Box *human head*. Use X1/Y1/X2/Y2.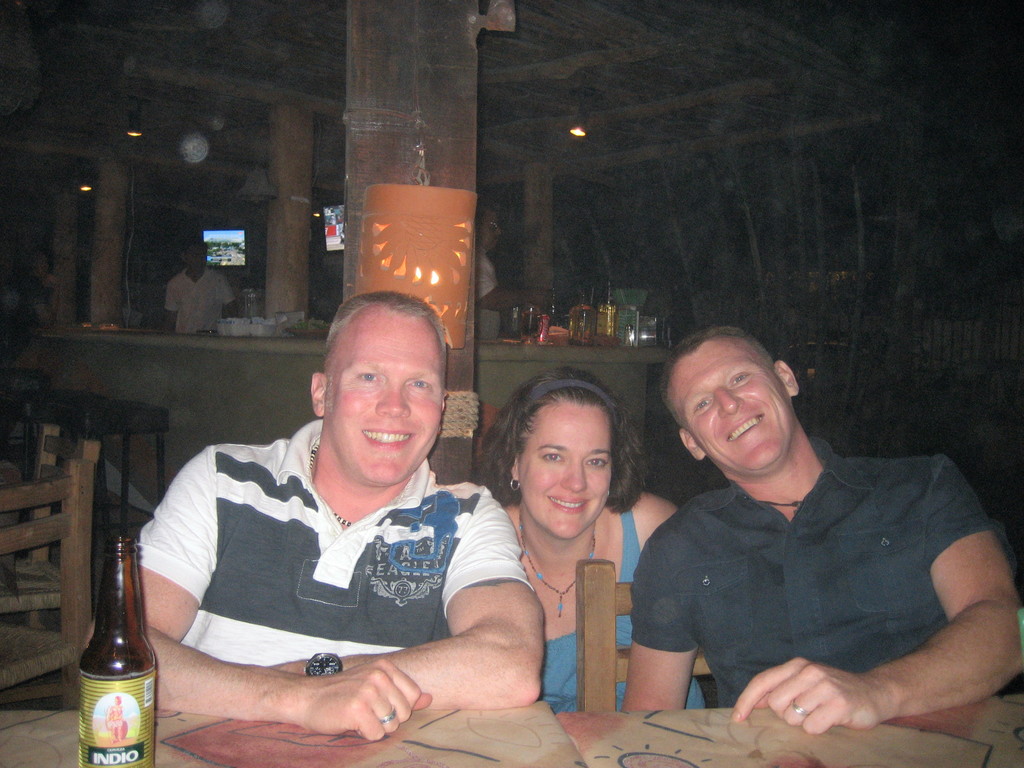
662/330/817/454.
